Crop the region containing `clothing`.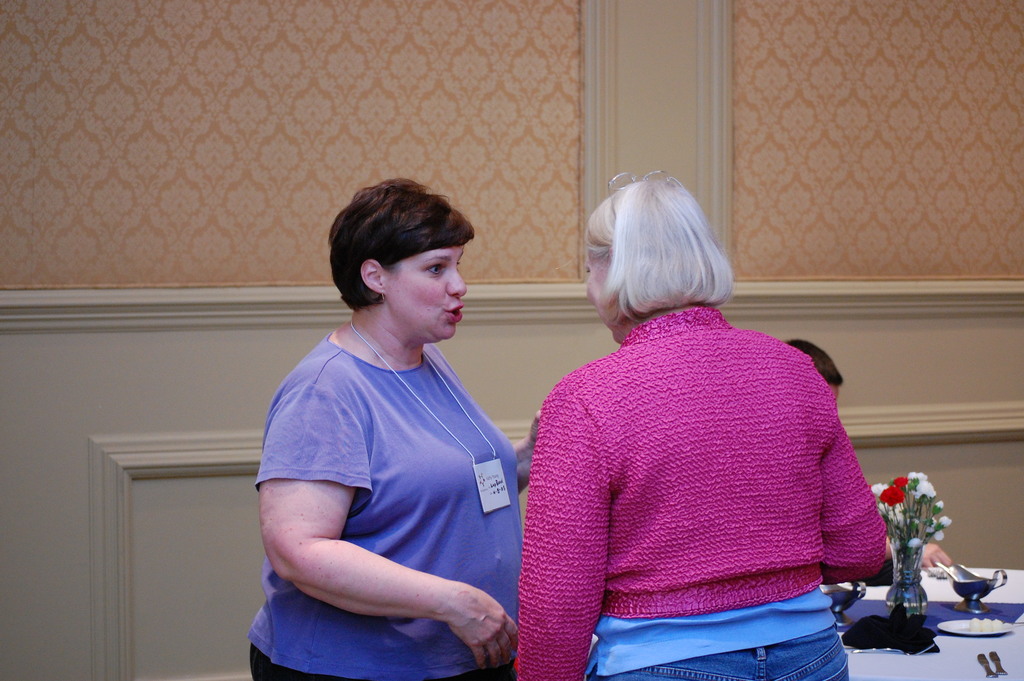
Crop region: BBox(243, 326, 525, 680).
